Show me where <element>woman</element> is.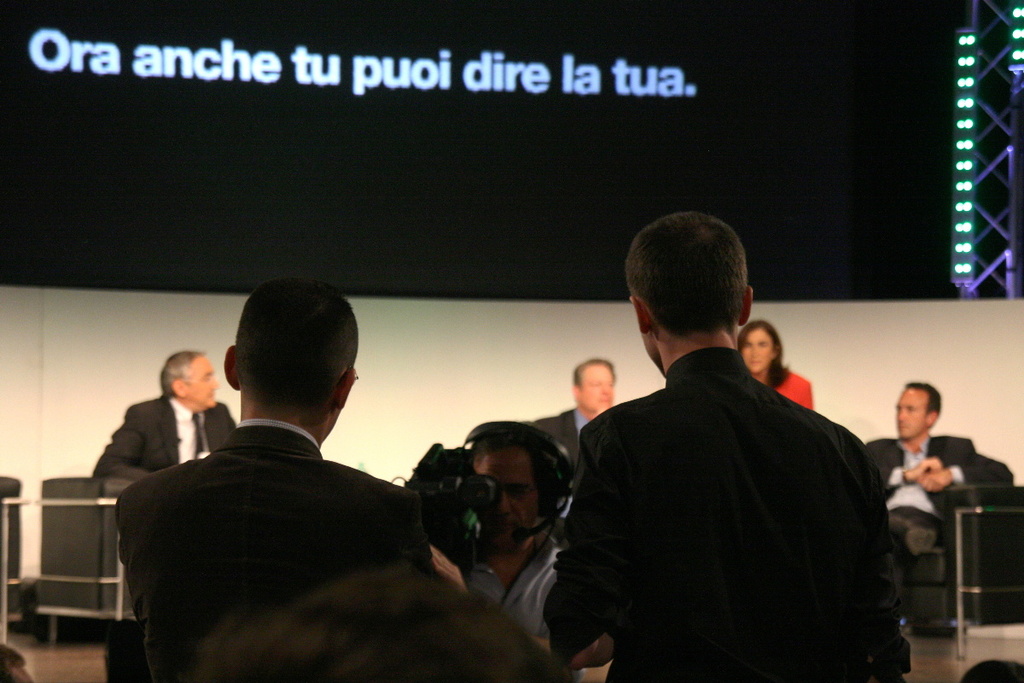
<element>woman</element> is at 737 319 813 412.
